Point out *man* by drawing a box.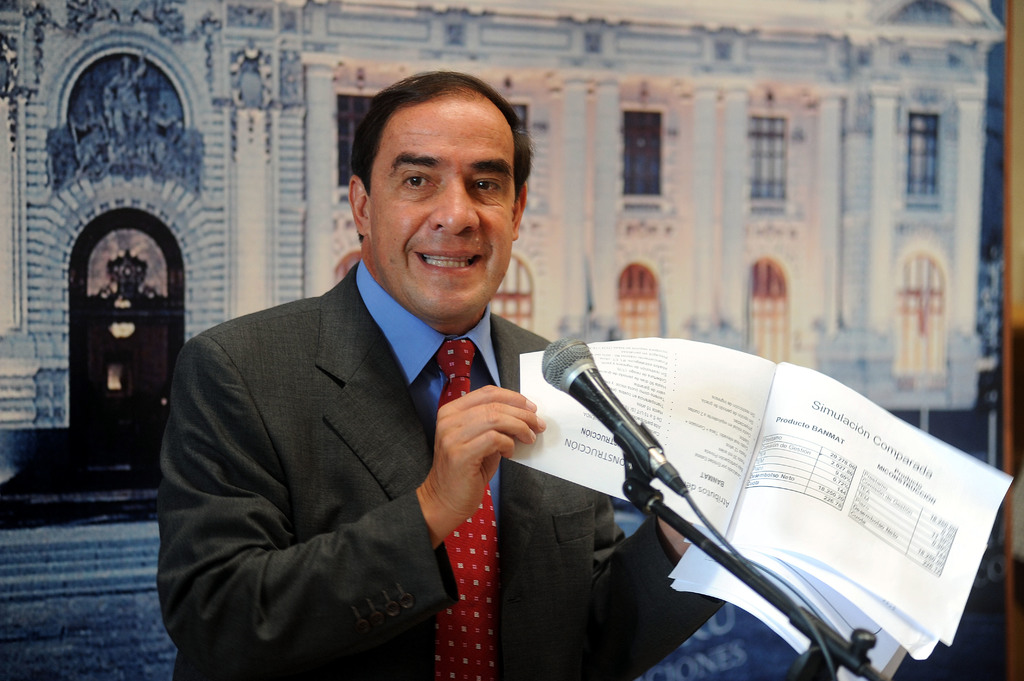
(299,152,904,677).
